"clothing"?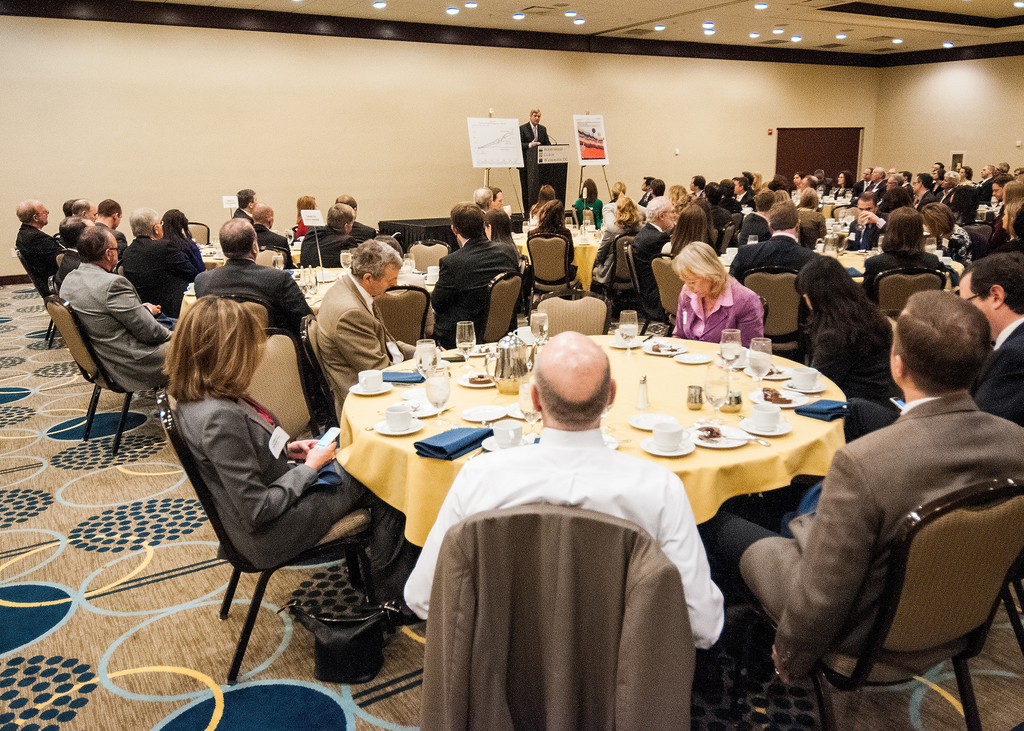
detection(161, 230, 204, 274)
